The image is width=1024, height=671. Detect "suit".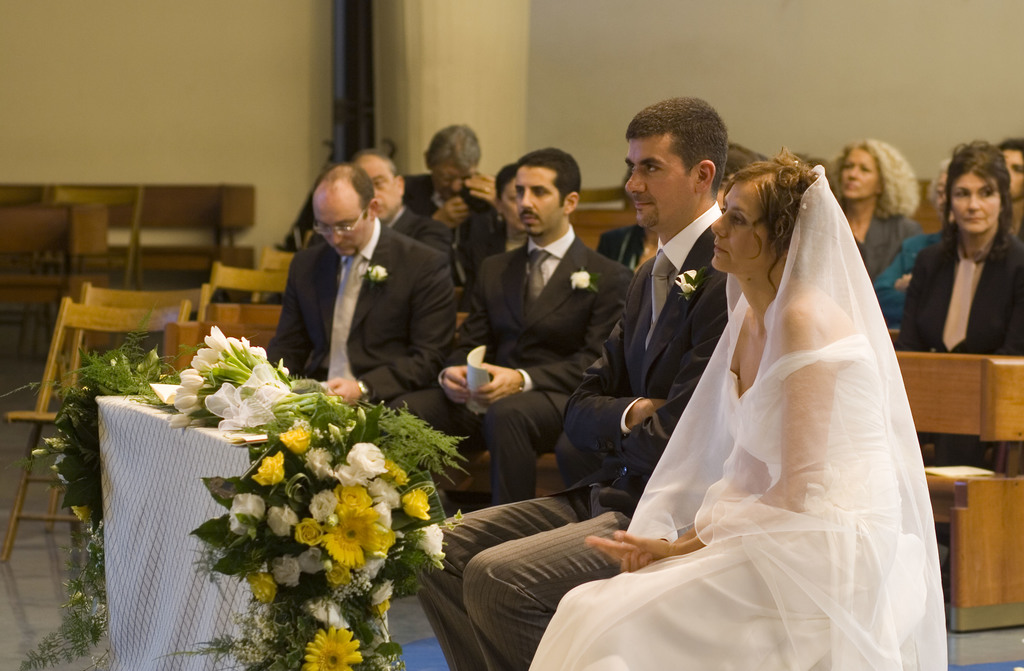
Detection: crop(411, 203, 726, 670).
